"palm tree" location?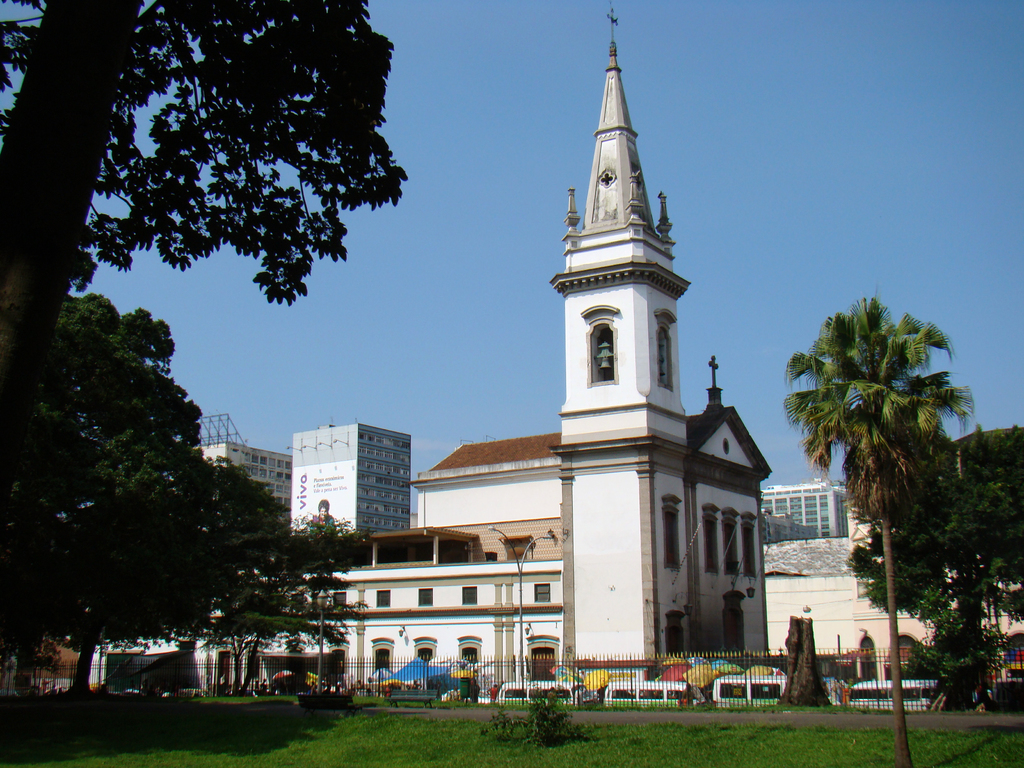
803,291,968,702
